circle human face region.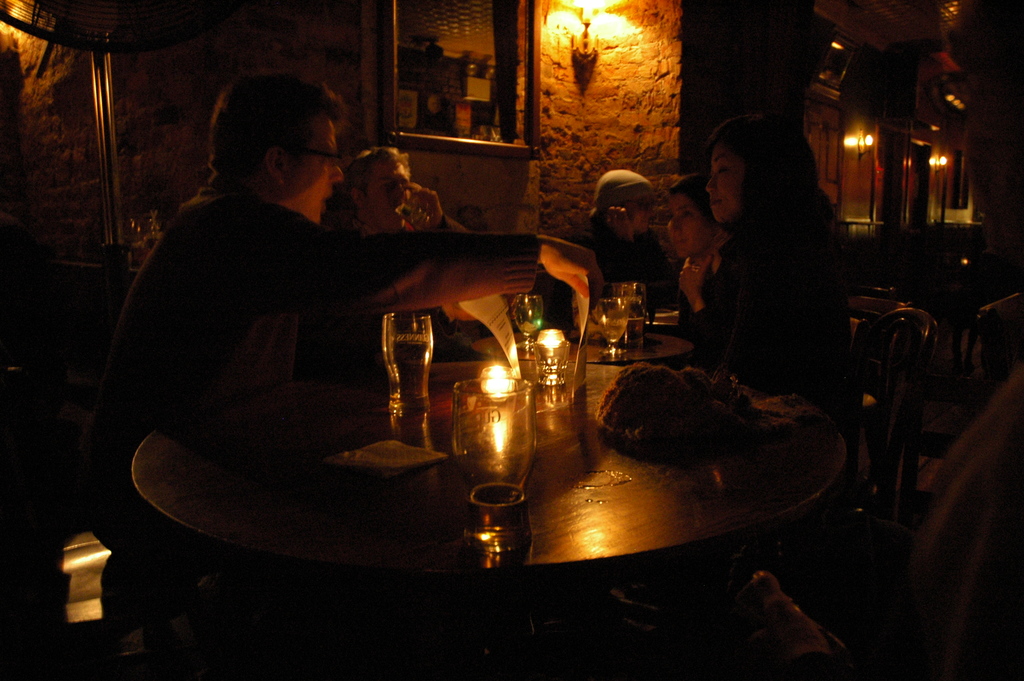
Region: locate(278, 104, 344, 220).
